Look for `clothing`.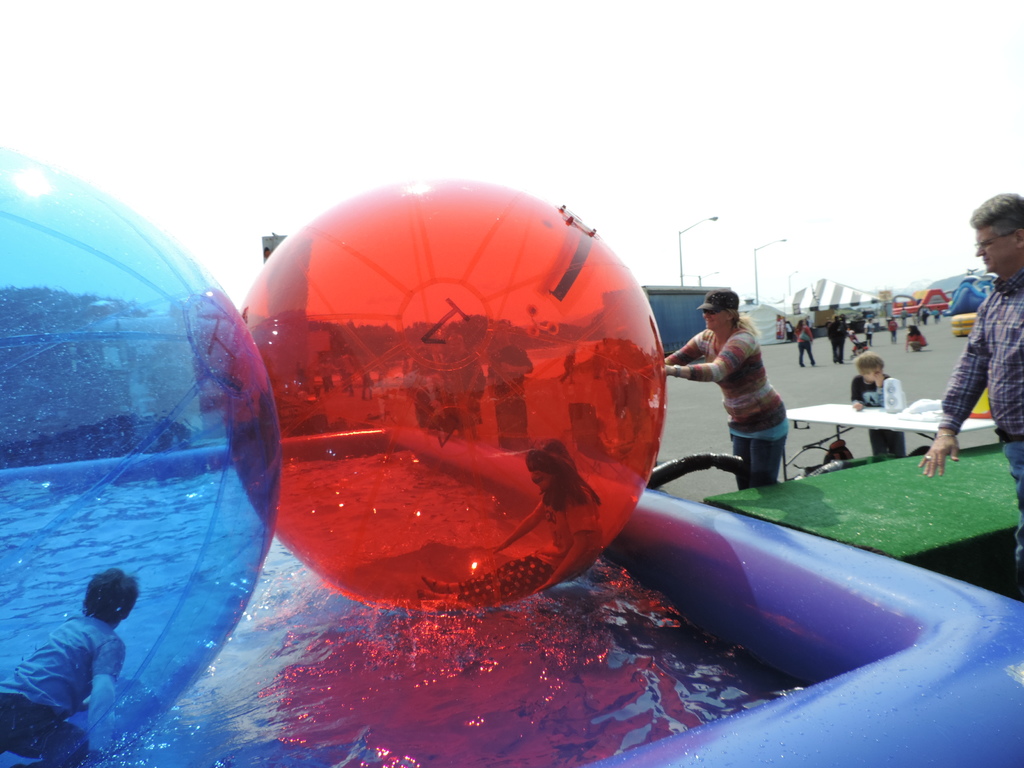
Found: <region>490, 343, 531, 449</region>.
